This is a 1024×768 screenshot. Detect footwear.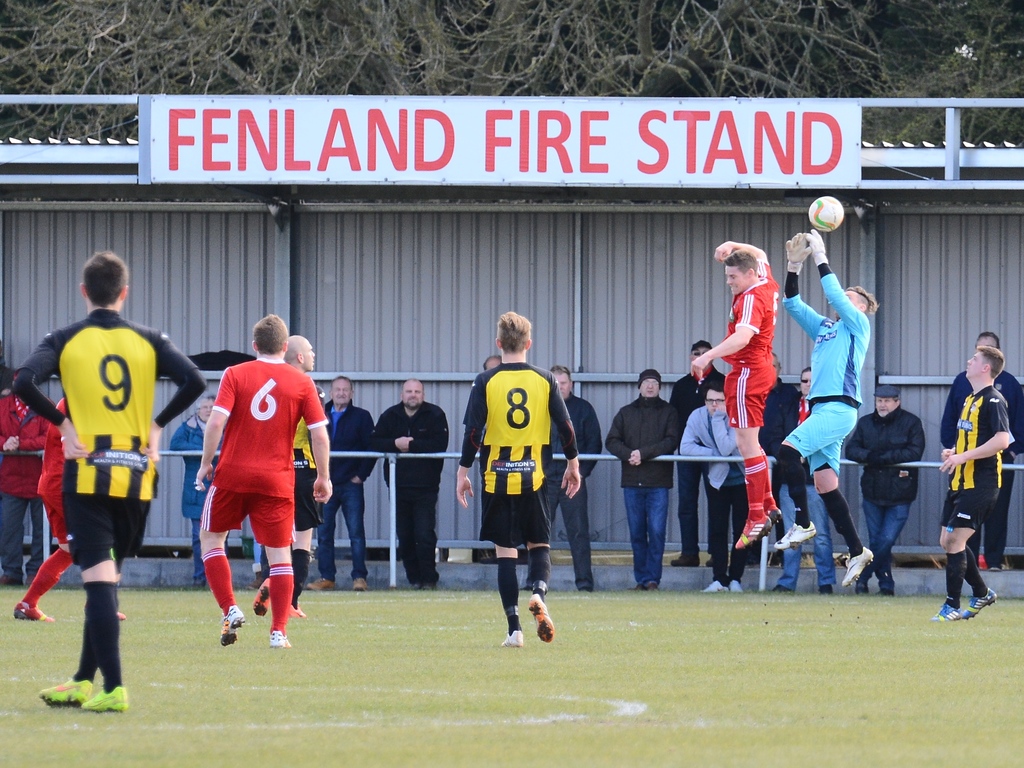
box(964, 588, 995, 622).
